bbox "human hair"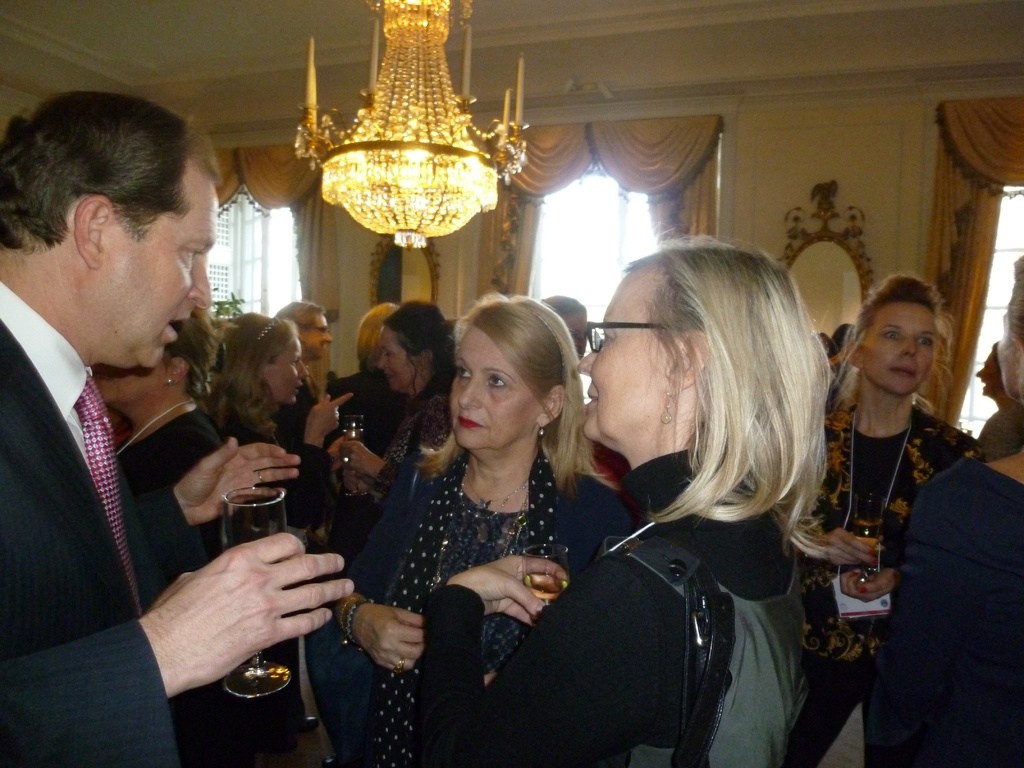
(1003,252,1023,406)
